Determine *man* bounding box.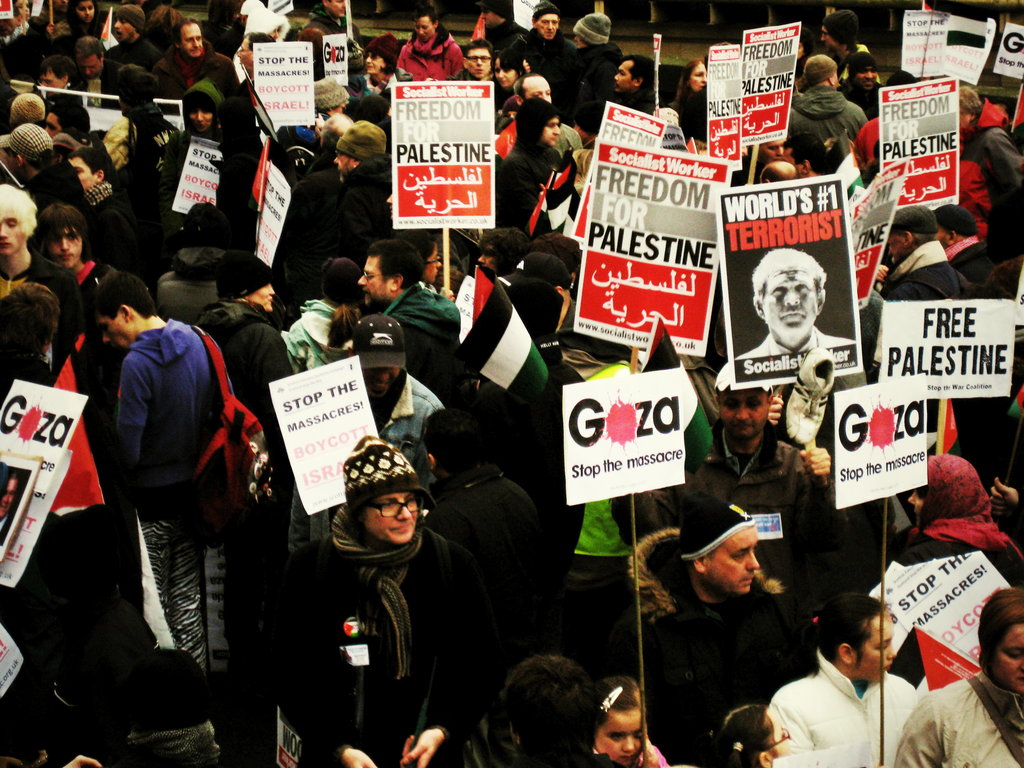
Determined: bbox=(691, 356, 850, 532).
